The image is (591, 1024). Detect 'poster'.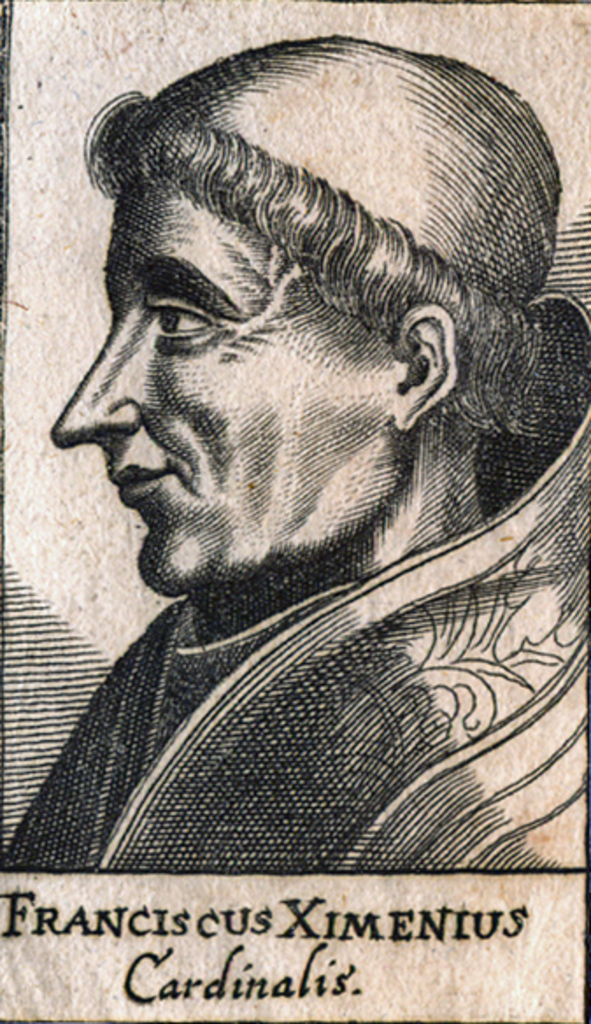
Detection: crop(0, 0, 589, 1022).
